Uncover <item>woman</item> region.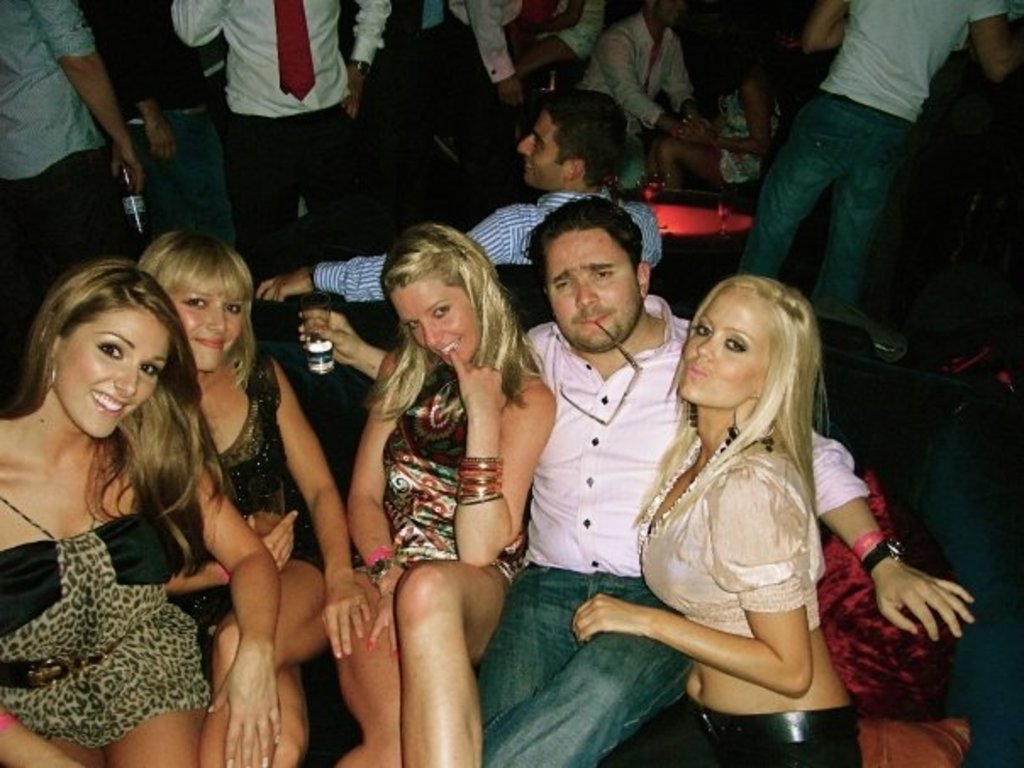
Uncovered: bbox(0, 261, 283, 766).
